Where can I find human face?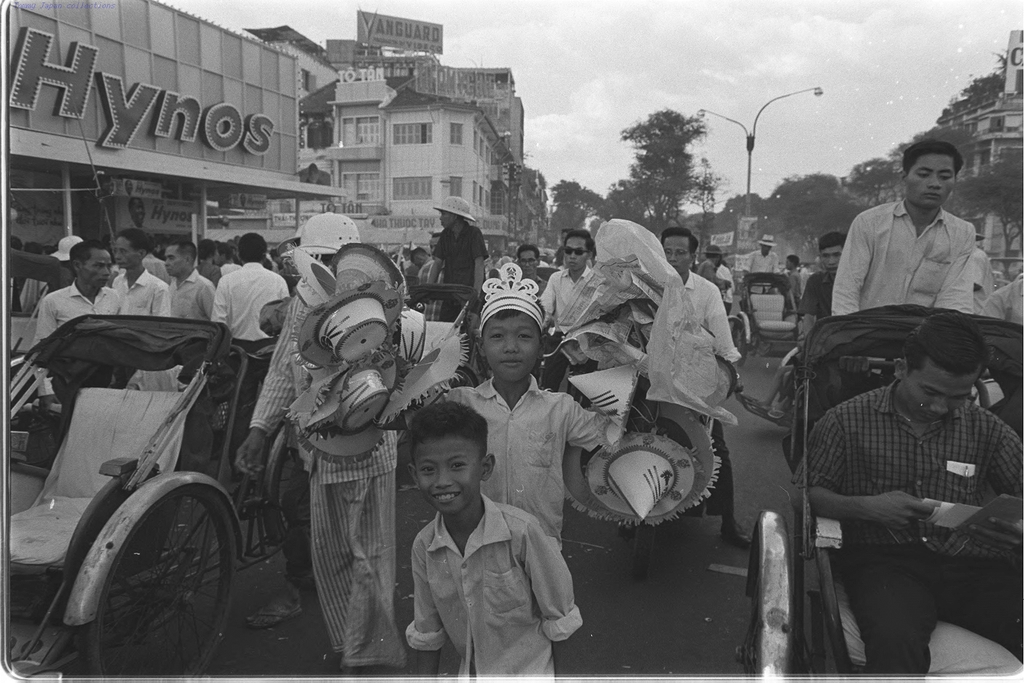
You can find it at [483,311,541,381].
